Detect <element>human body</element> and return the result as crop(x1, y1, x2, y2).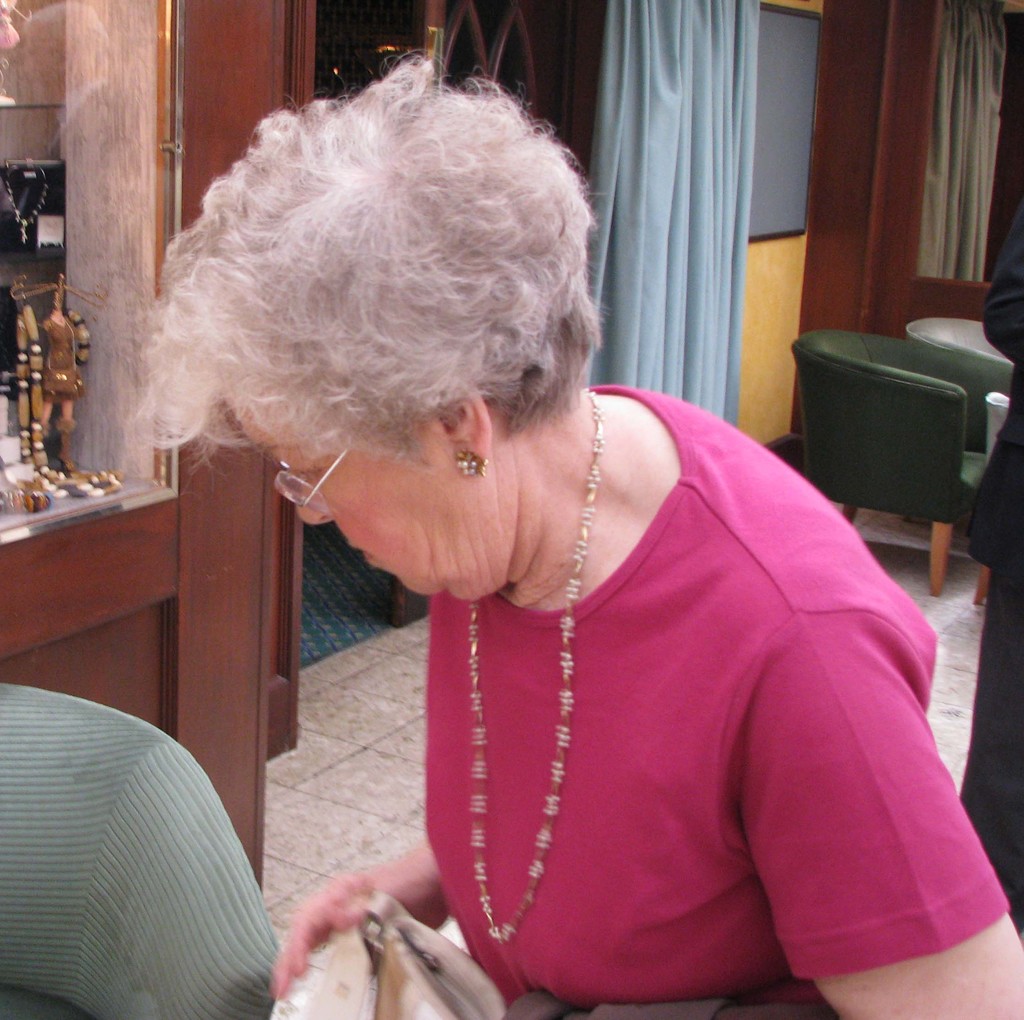
crop(125, 40, 1023, 1019).
